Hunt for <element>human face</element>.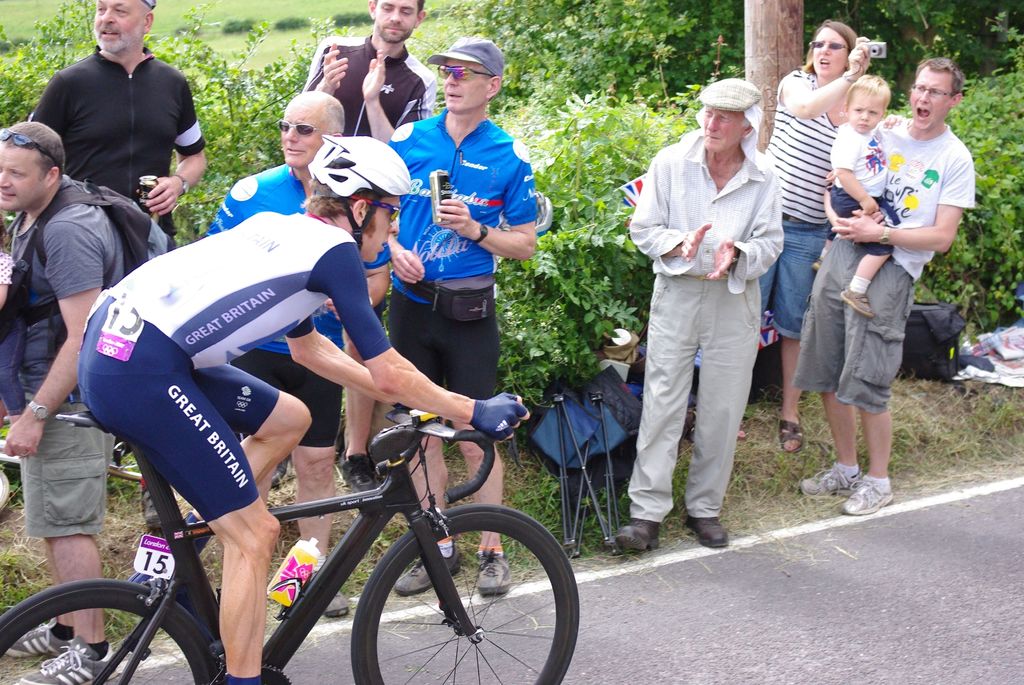
Hunted down at BBox(849, 86, 884, 131).
